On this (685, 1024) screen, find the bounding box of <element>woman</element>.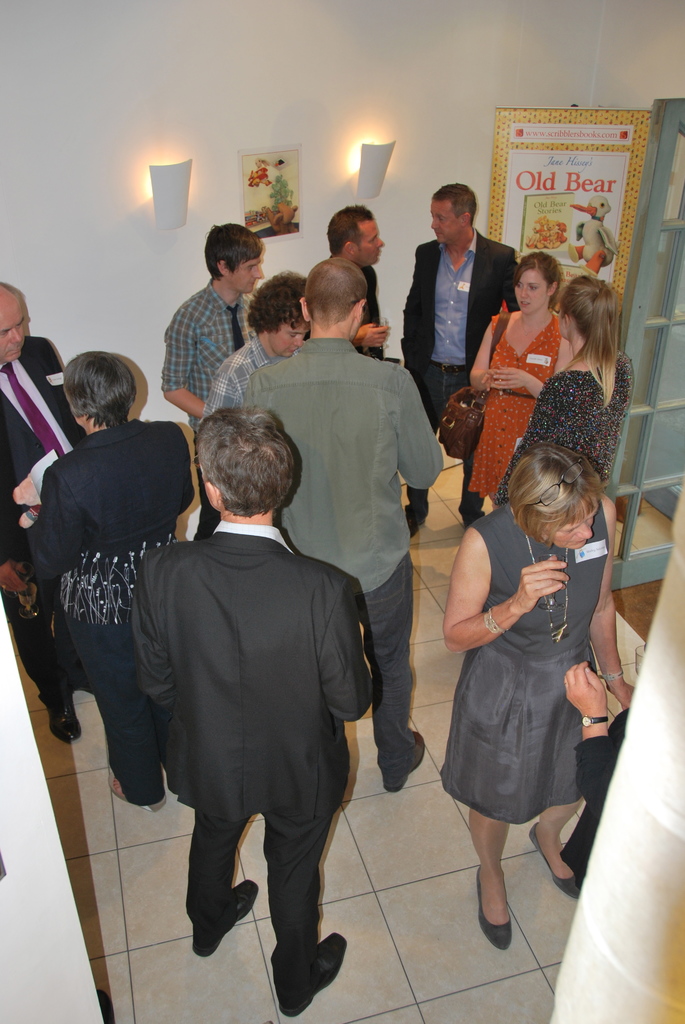
Bounding box: [x1=465, y1=252, x2=574, y2=524].
